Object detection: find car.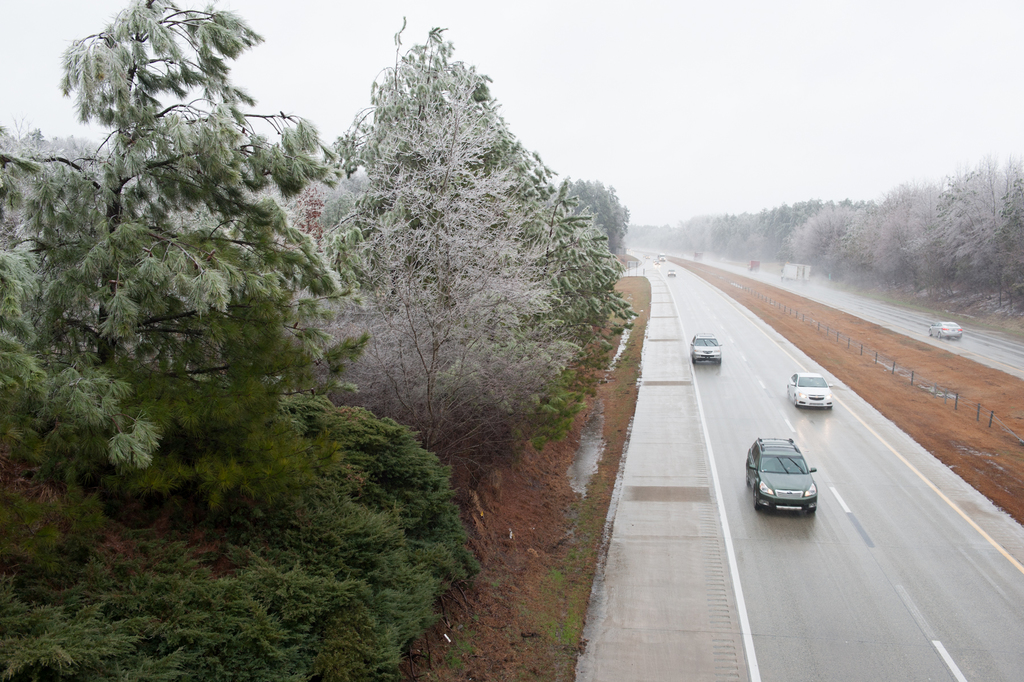
<region>927, 319, 963, 338</region>.
